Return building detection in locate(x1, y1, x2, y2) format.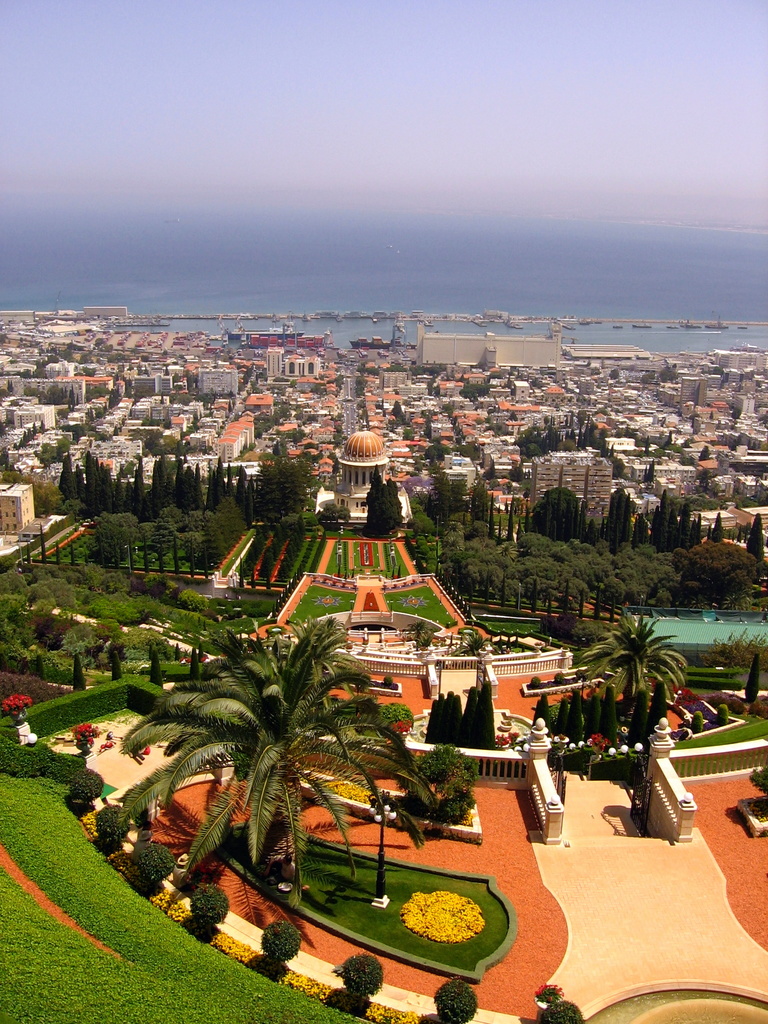
locate(691, 504, 767, 540).
